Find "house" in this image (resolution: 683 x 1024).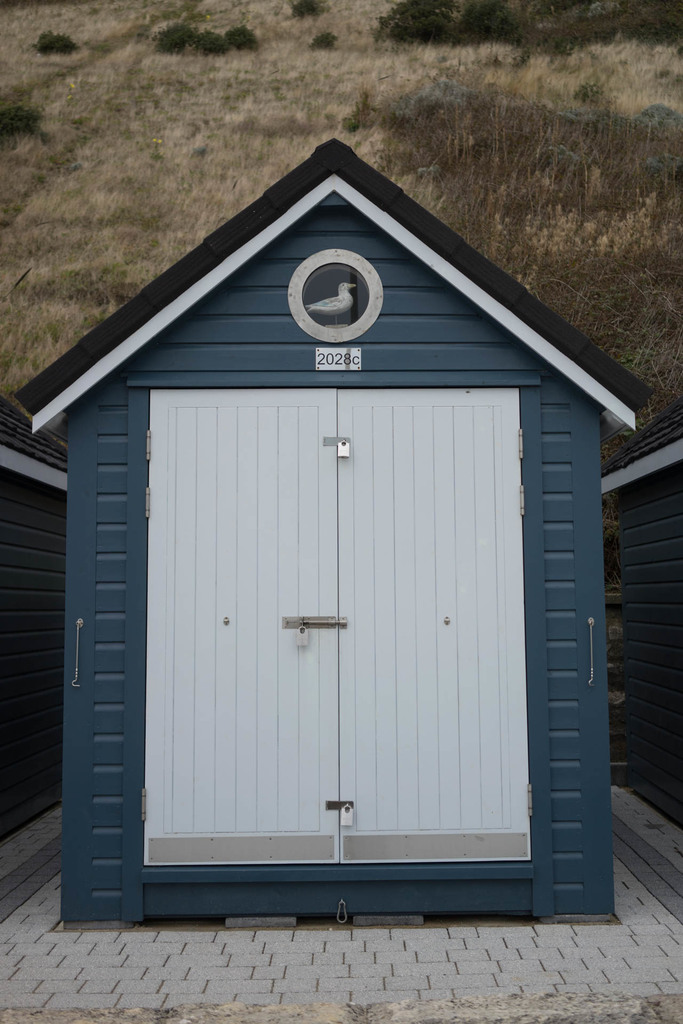
[0, 402, 74, 908].
